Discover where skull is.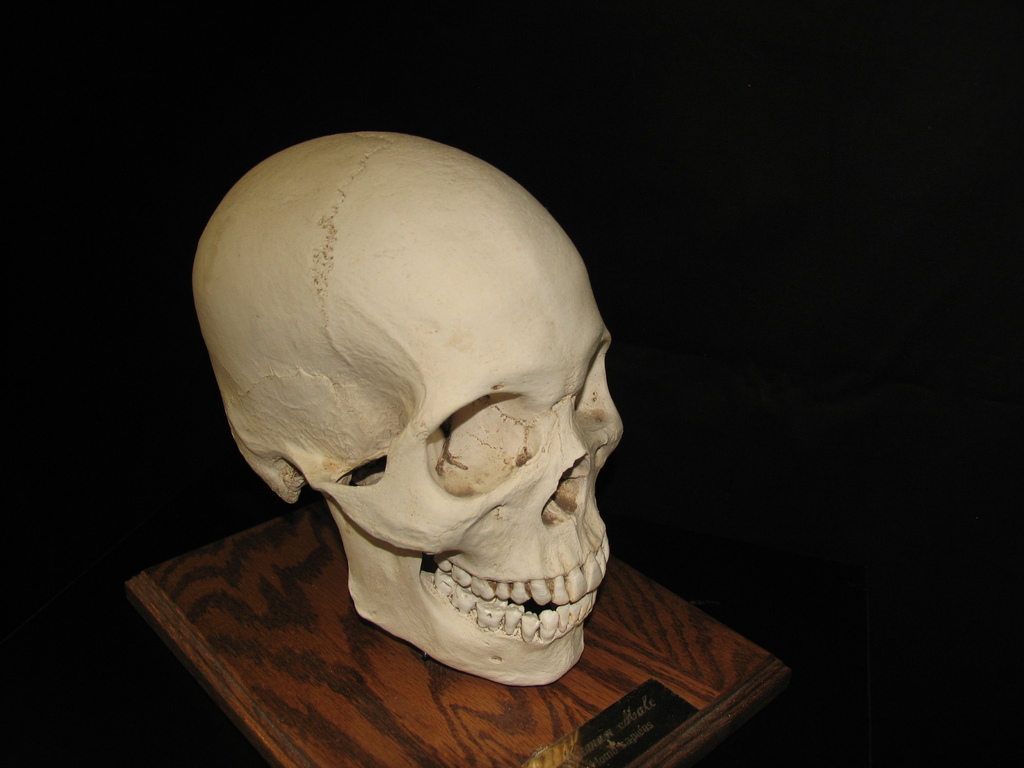
Discovered at [left=189, top=127, right=627, bottom=688].
